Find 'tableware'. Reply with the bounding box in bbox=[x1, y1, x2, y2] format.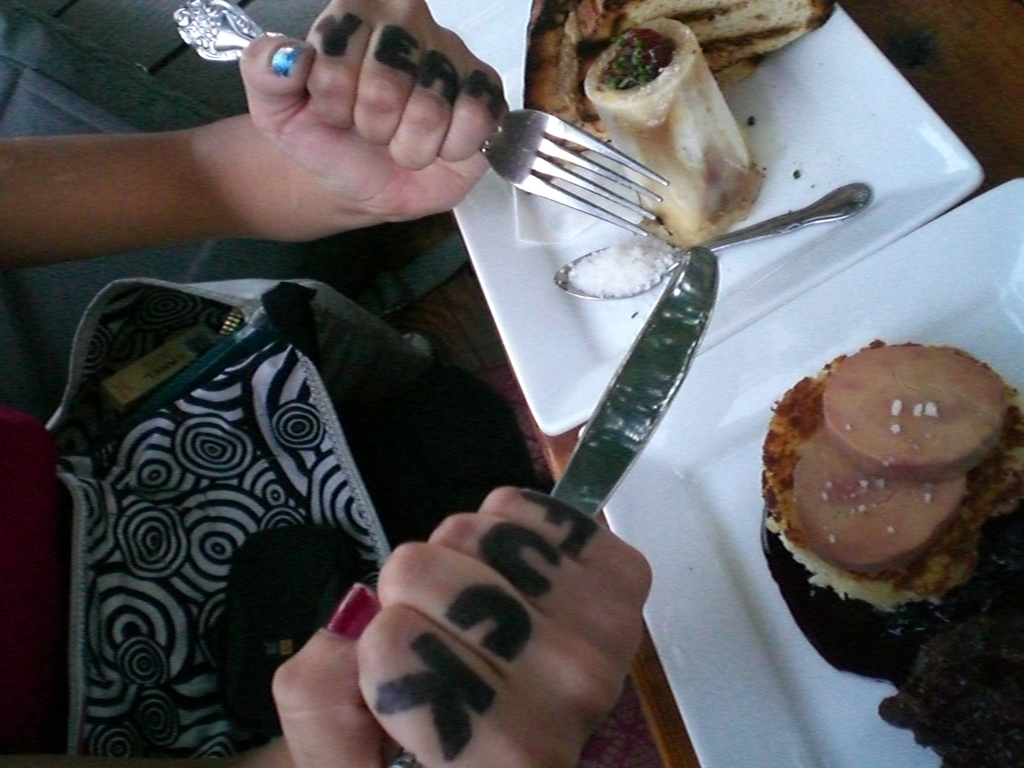
bbox=[422, 0, 986, 437].
